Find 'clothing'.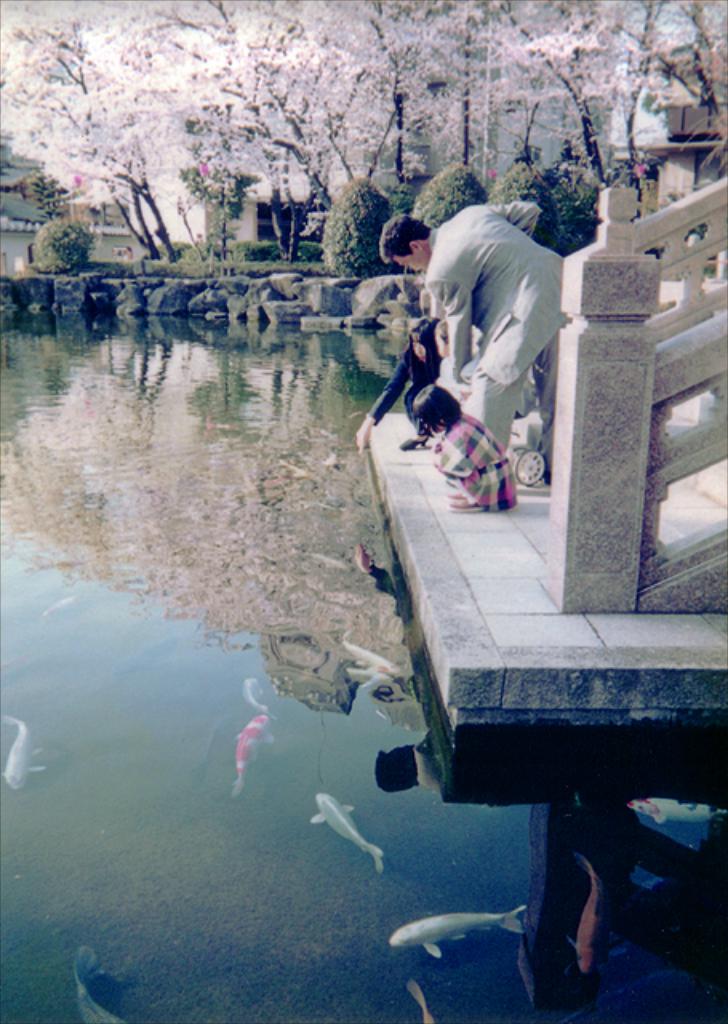
<region>414, 171, 571, 445</region>.
